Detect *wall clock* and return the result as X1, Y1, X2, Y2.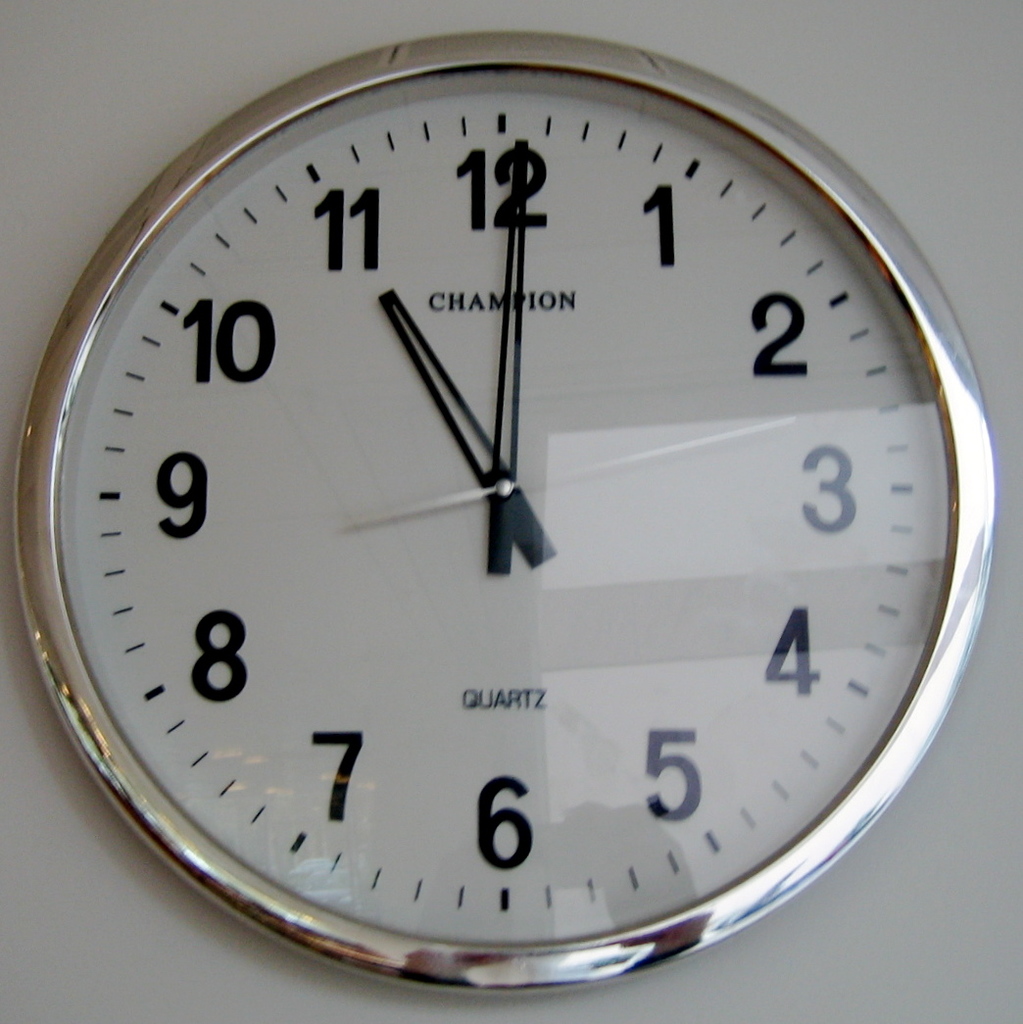
10, 24, 1000, 995.
